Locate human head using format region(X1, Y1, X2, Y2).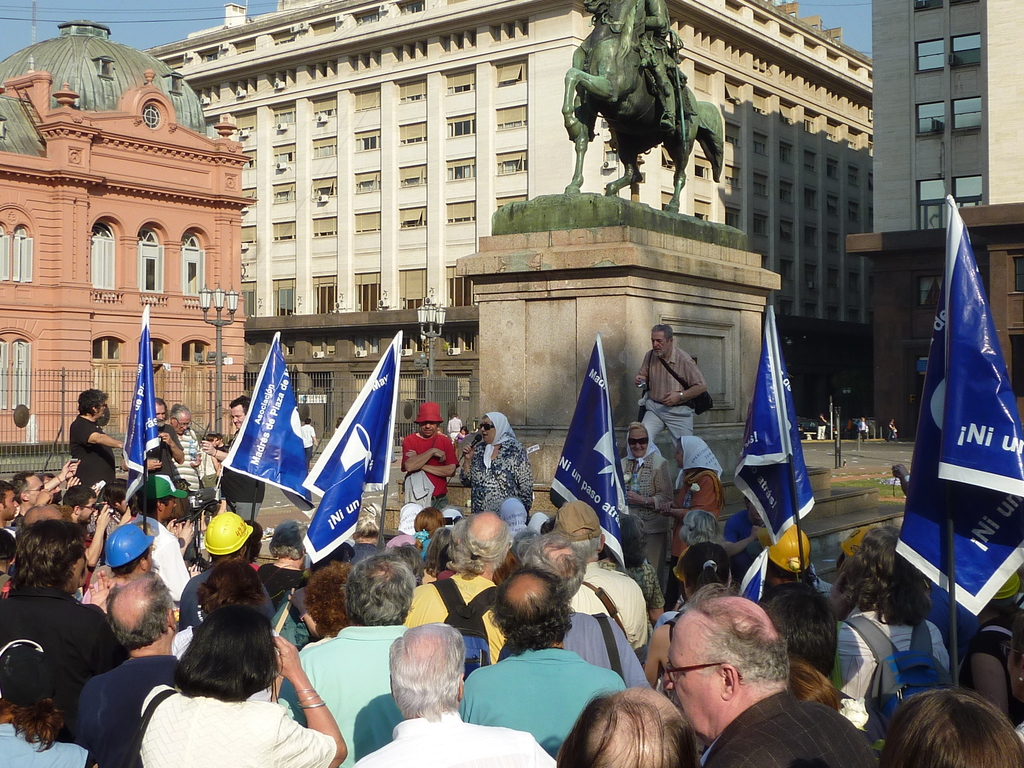
region(460, 424, 469, 436).
